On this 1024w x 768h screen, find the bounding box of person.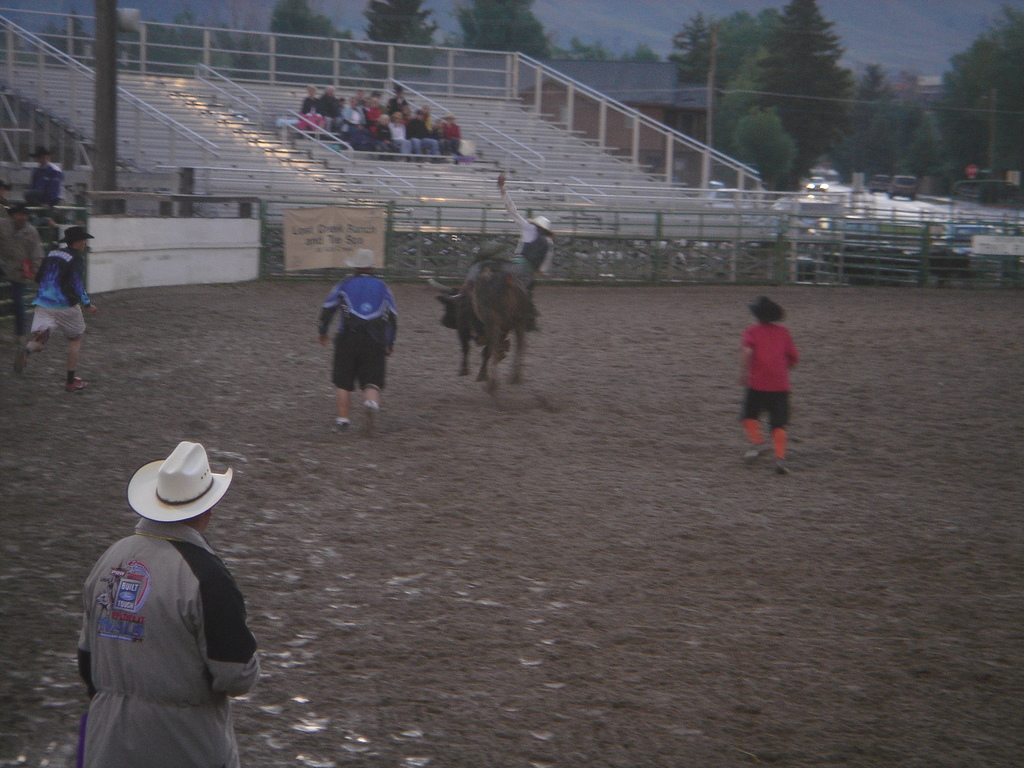
Bounding box: locate(314, 246, 399, 436).
